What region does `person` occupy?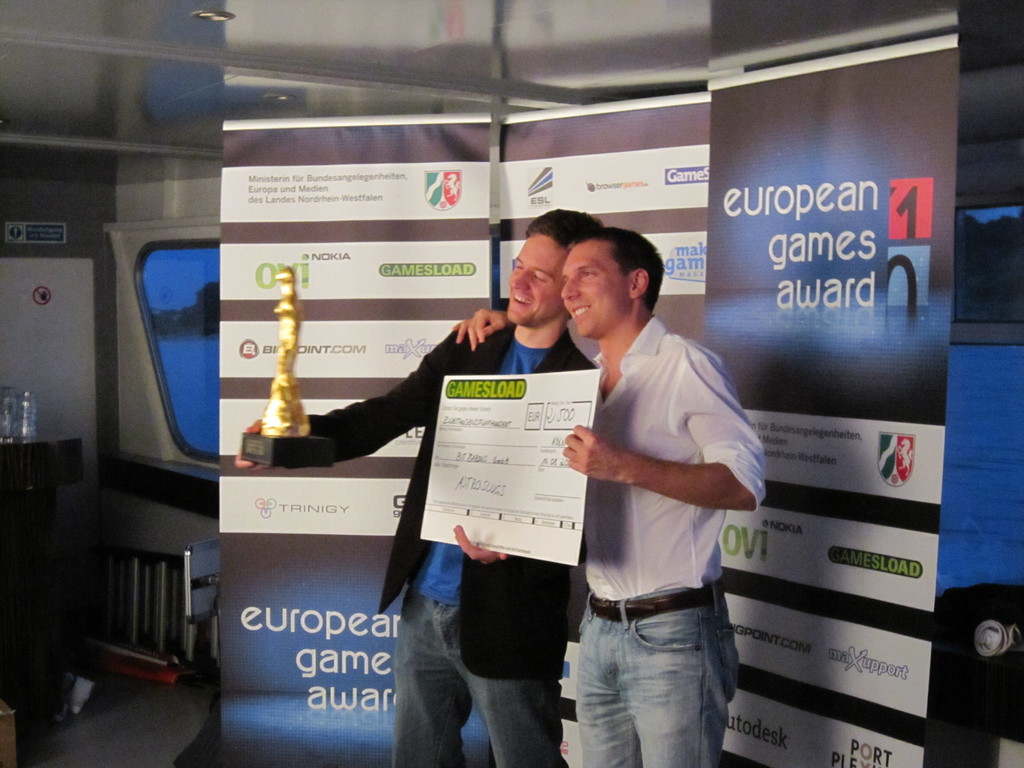
select_region(453, 223, 765, 767).
